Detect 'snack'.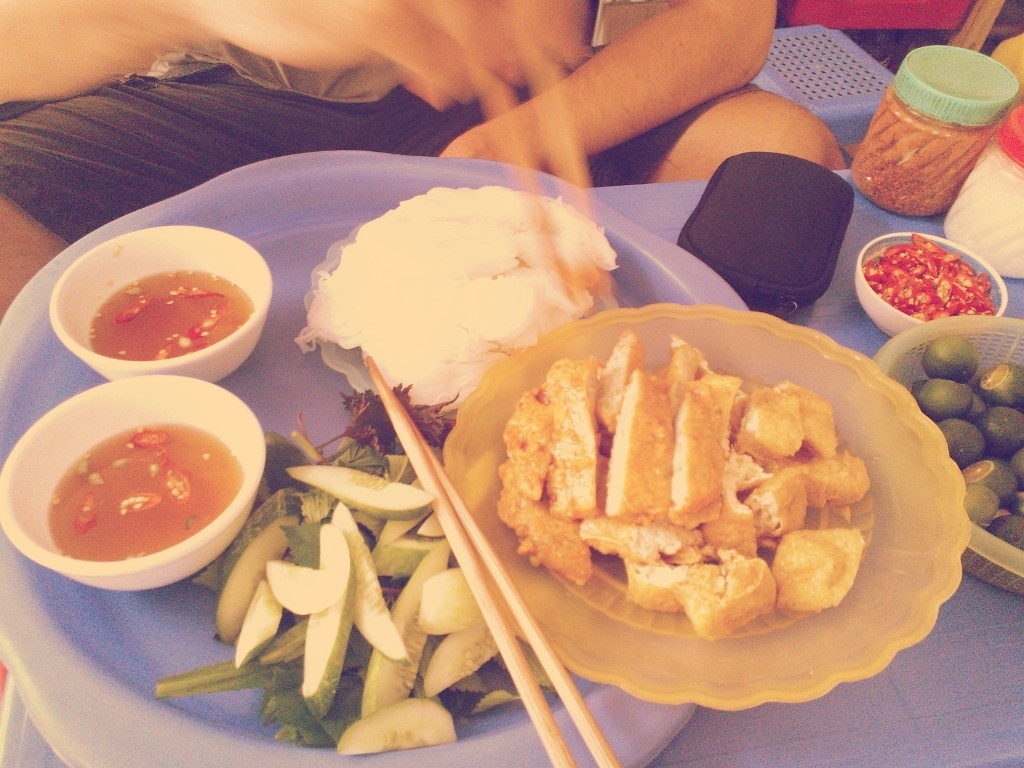
Detected at box(489, 319, 886, 618).
